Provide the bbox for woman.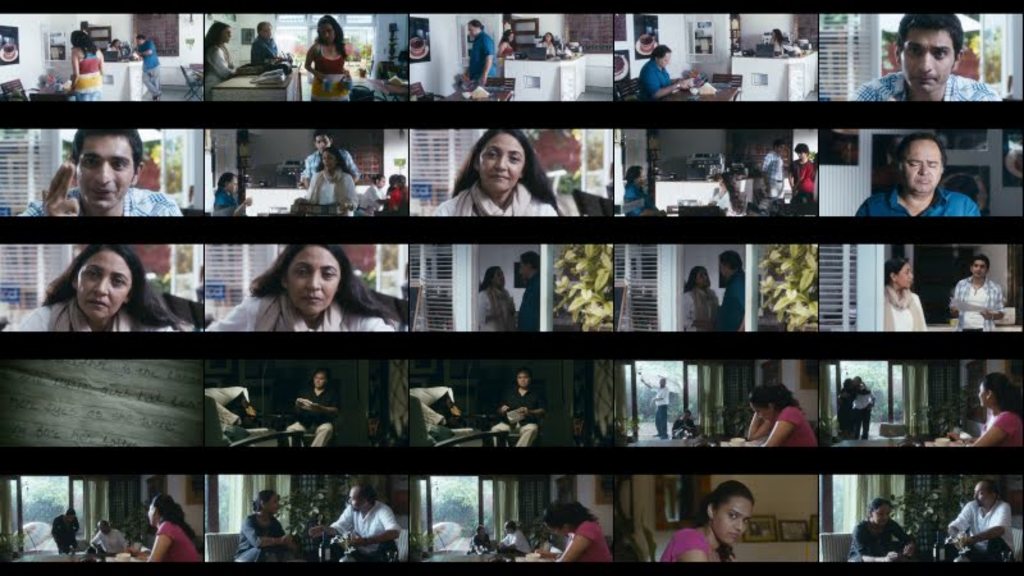
region(230, 488, 302, 572).
